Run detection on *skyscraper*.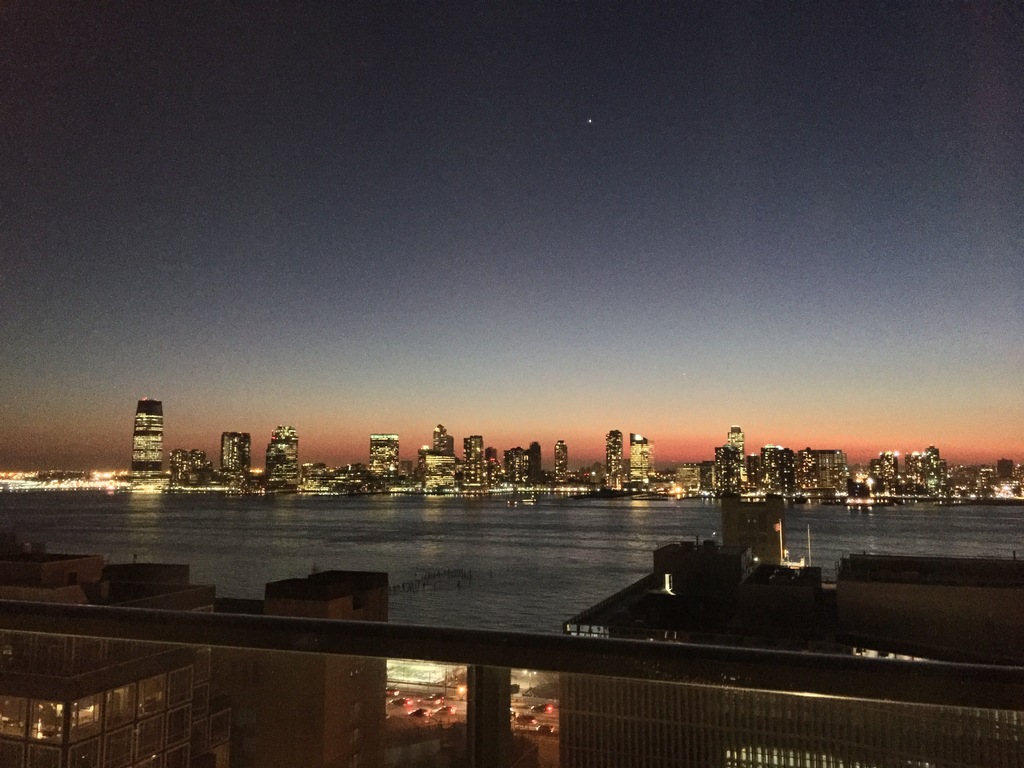
Result: <region>726, 425, 751, 497</region>.
